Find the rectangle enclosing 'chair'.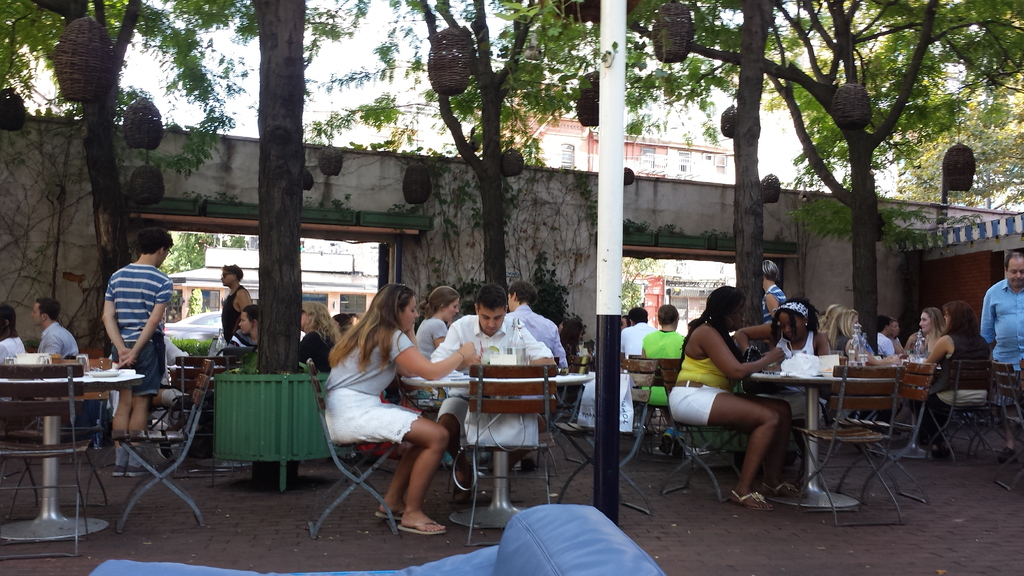
rect(834, 355, 941, 507).
